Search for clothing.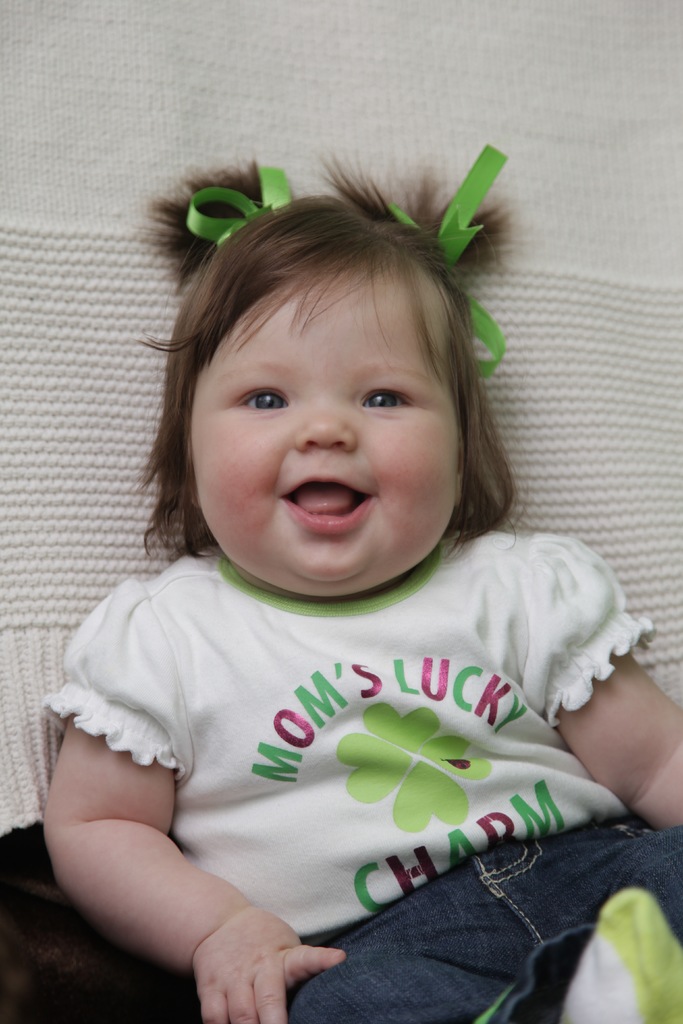
Found at x1=54, y1=518, x2=632, y2=962.
